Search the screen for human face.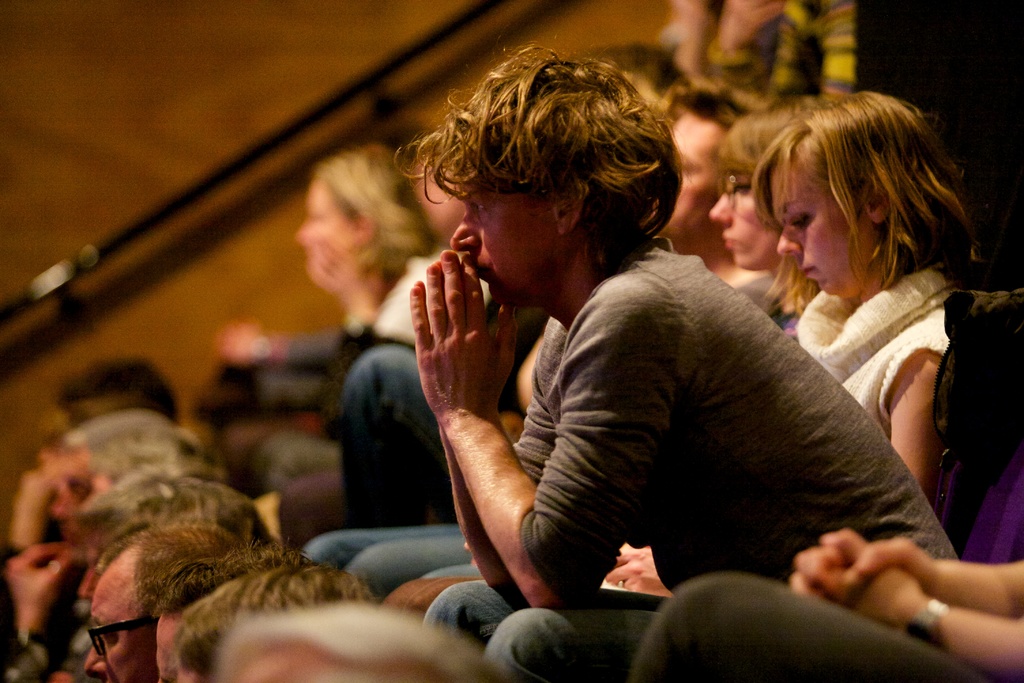
Found at 294, 181, 356, 267.
